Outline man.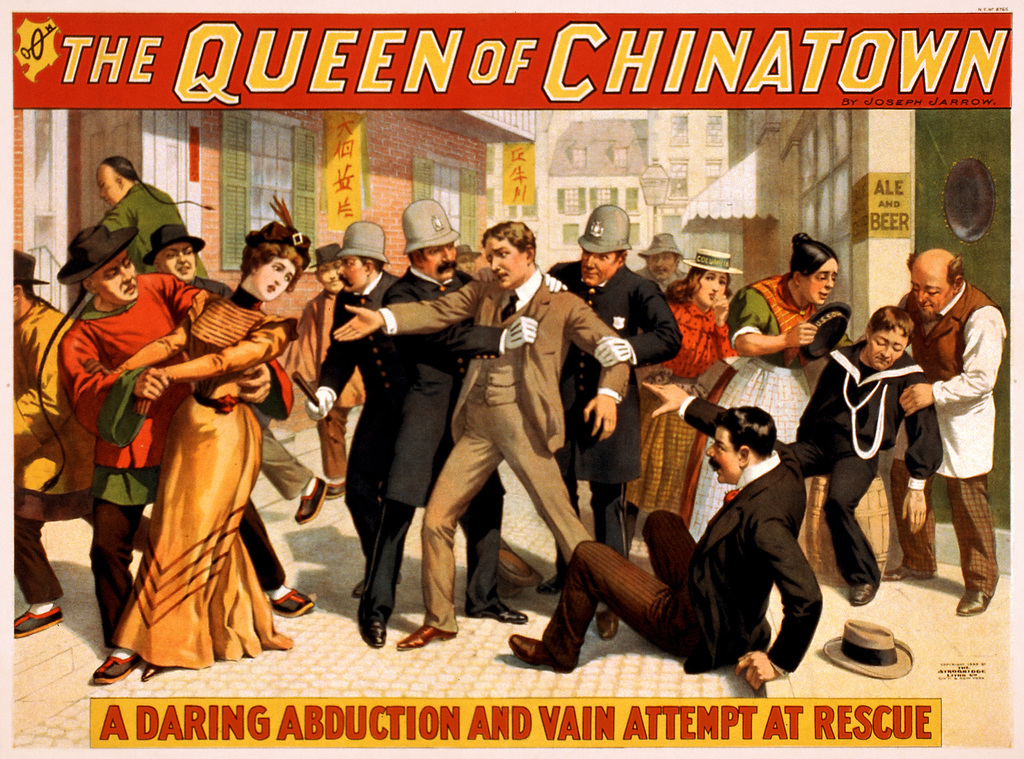
Outline: <bbox>358, 197, 540, 649</bbox>.
